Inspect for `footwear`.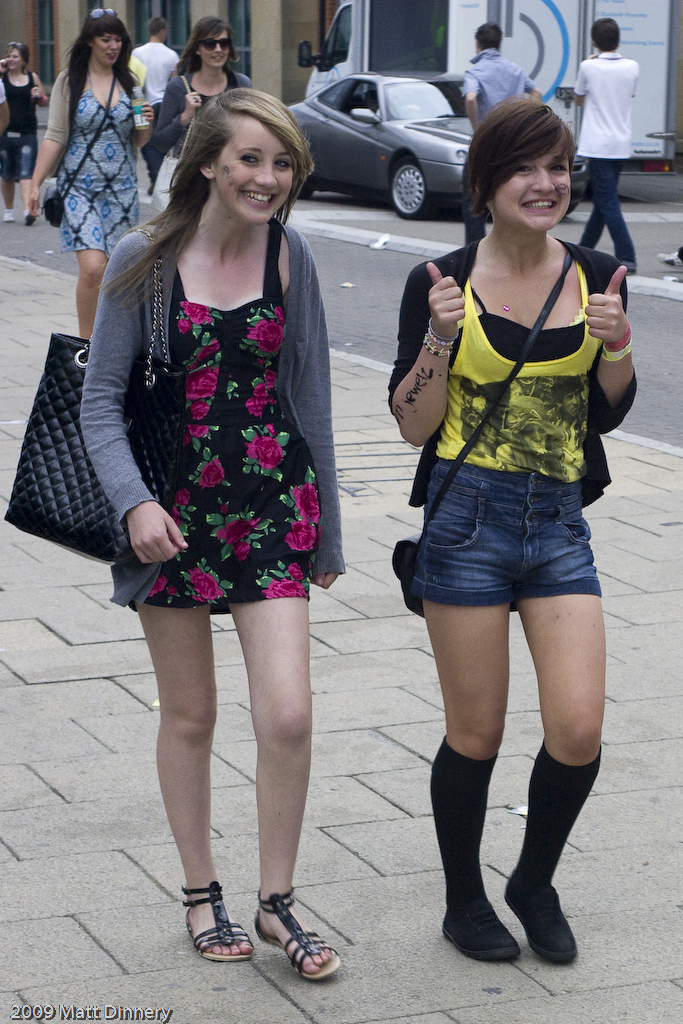
Inspection: box=[502, 877, 580, 962].
